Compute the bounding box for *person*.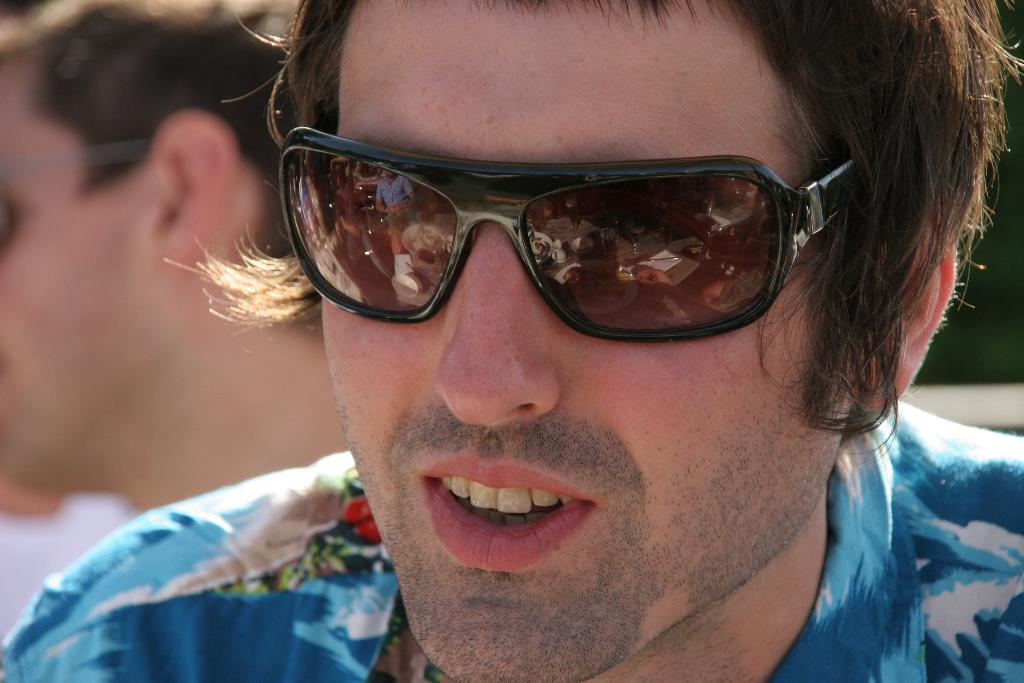
[0, 0, 341, 588].
